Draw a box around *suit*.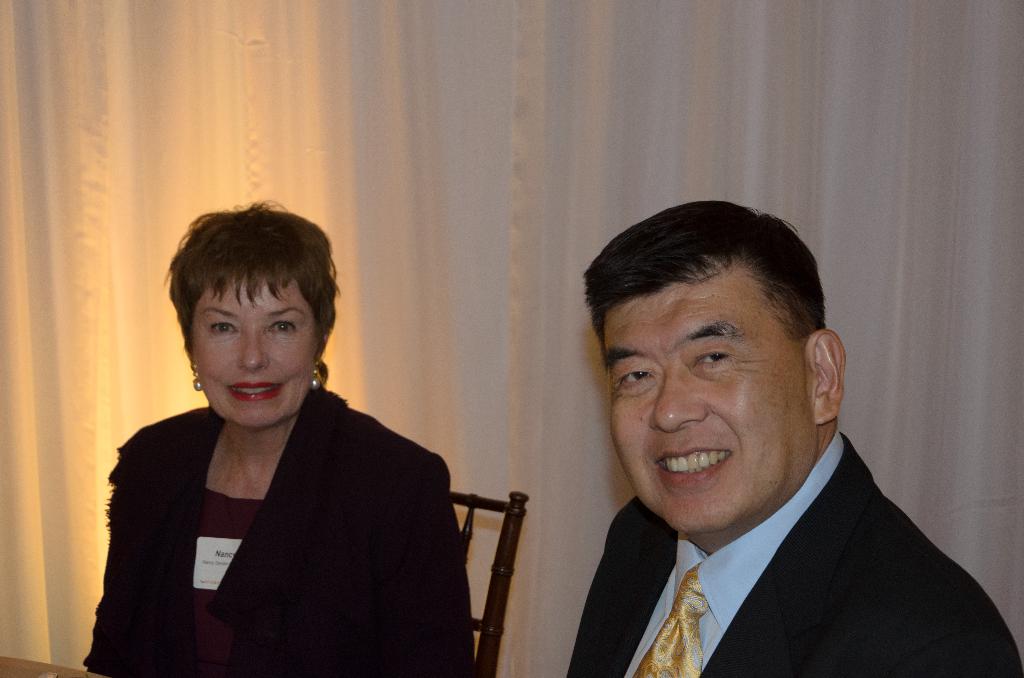
548,366,1005,668.
